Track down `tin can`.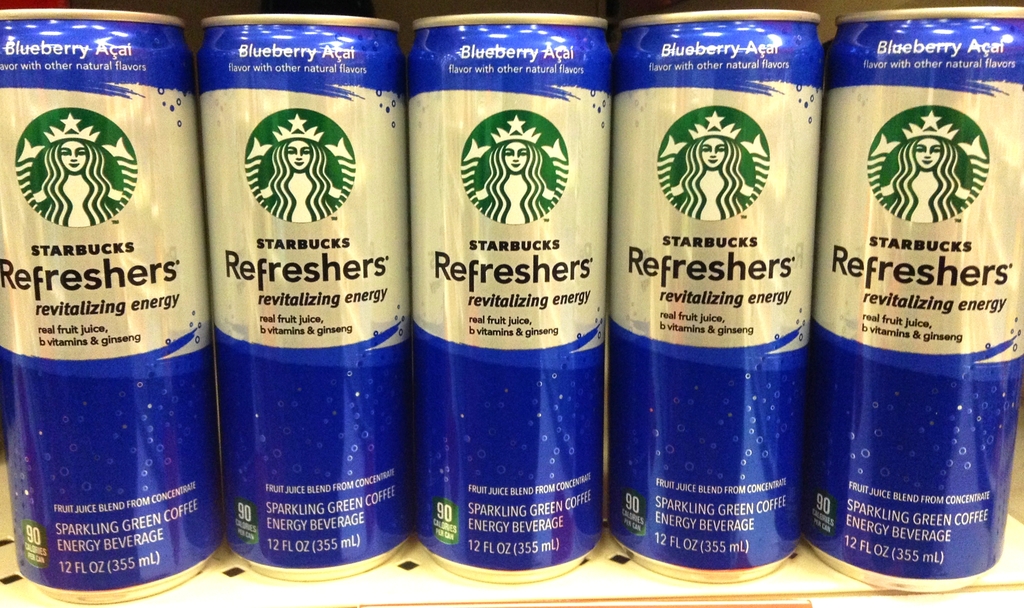
Tracked to {"left": 408, "top": 15, "right": 610, "bottom": 579}.
